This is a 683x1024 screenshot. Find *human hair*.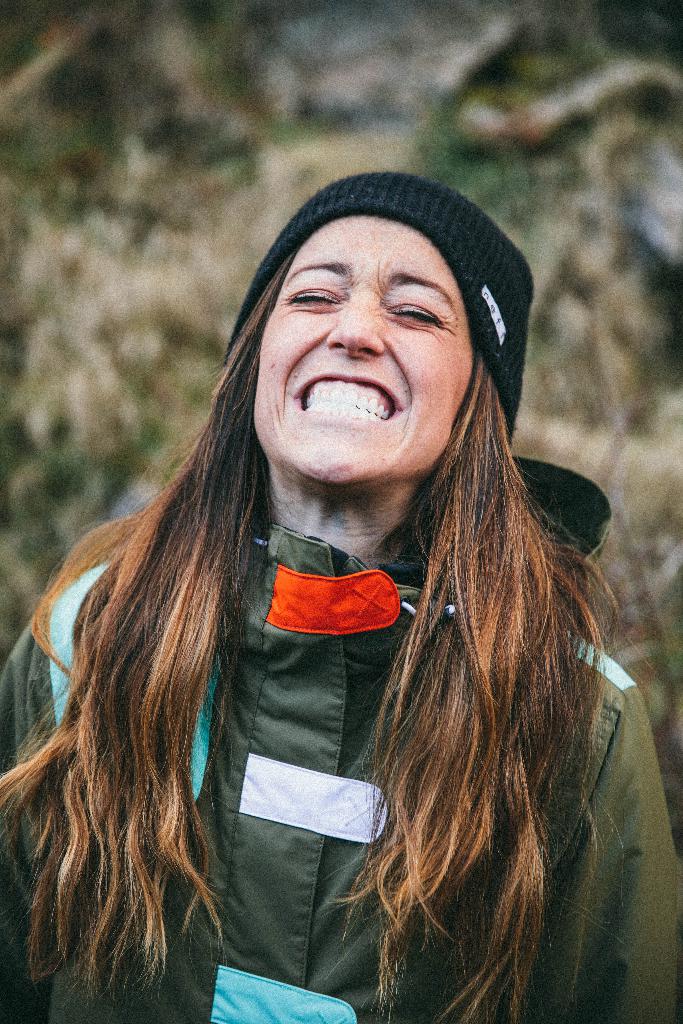
Bounding box: detection(64, 154, 614, 969).
